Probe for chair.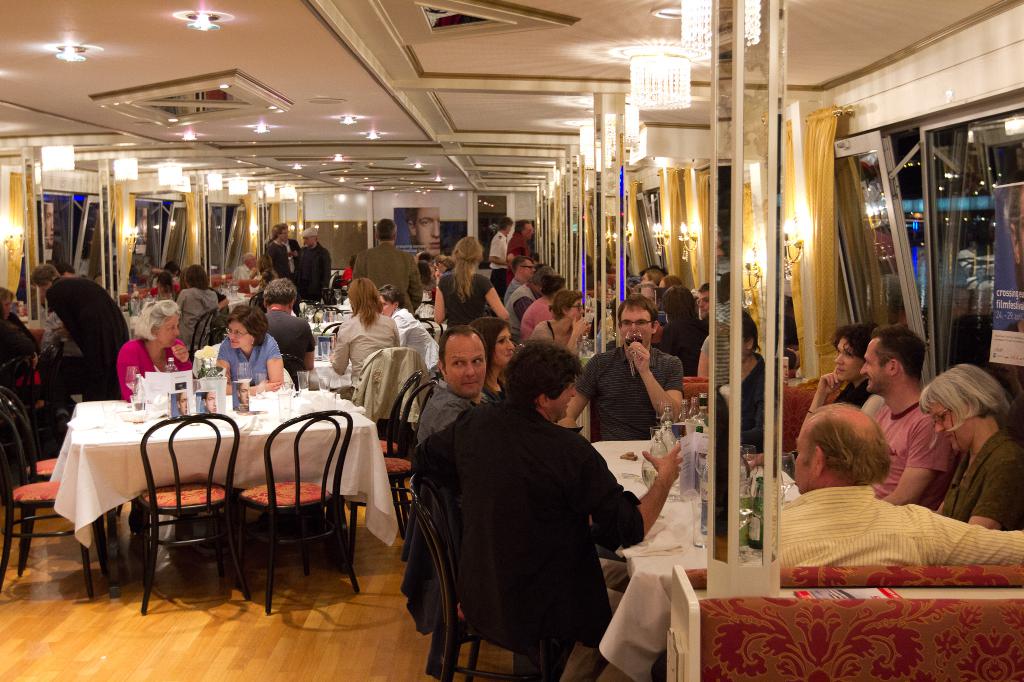
Probe result: {"x1": 412, "y1": 313, "x2": 444, "y2": 353}.
